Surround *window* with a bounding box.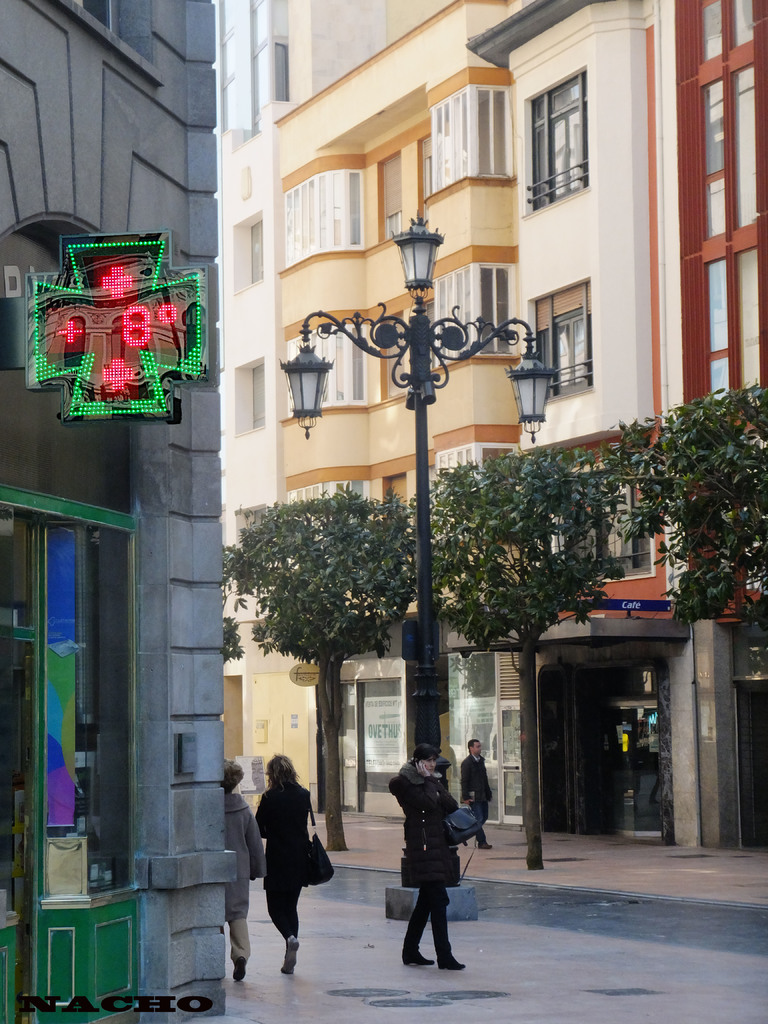
(left=283, top=477, right=365, bottom=577).
